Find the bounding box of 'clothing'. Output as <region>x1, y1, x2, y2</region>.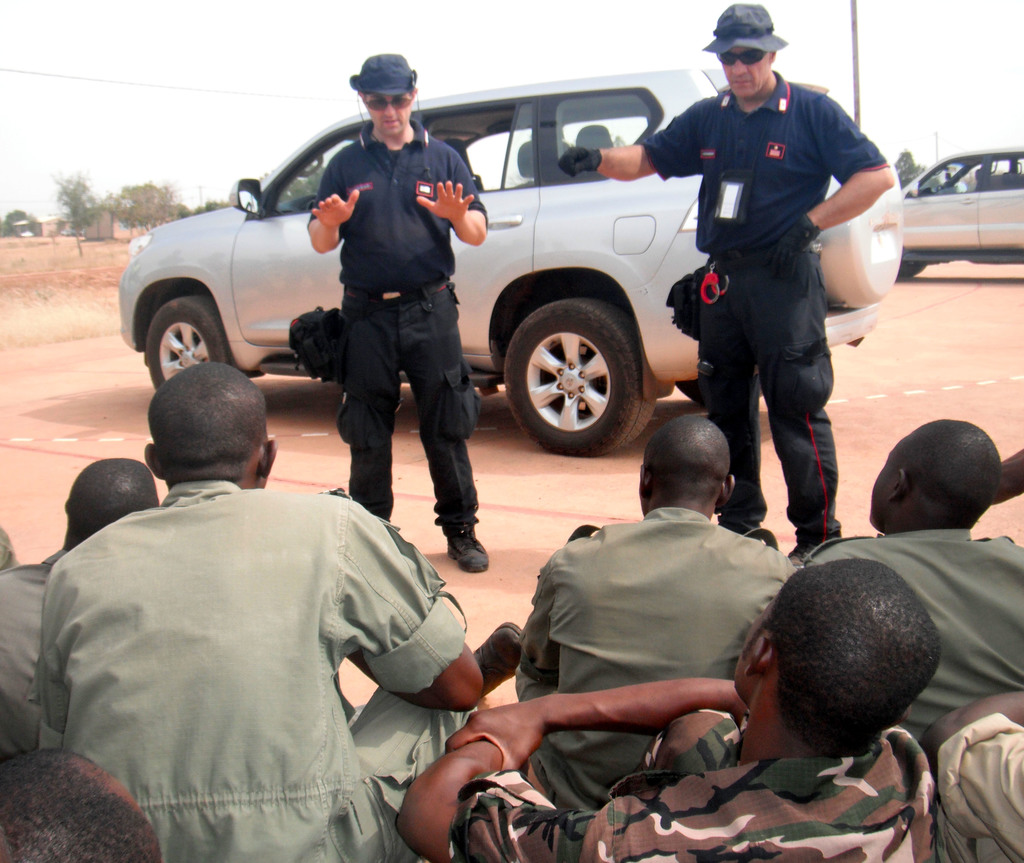
<region>0, 543, 66, 772</region>.
